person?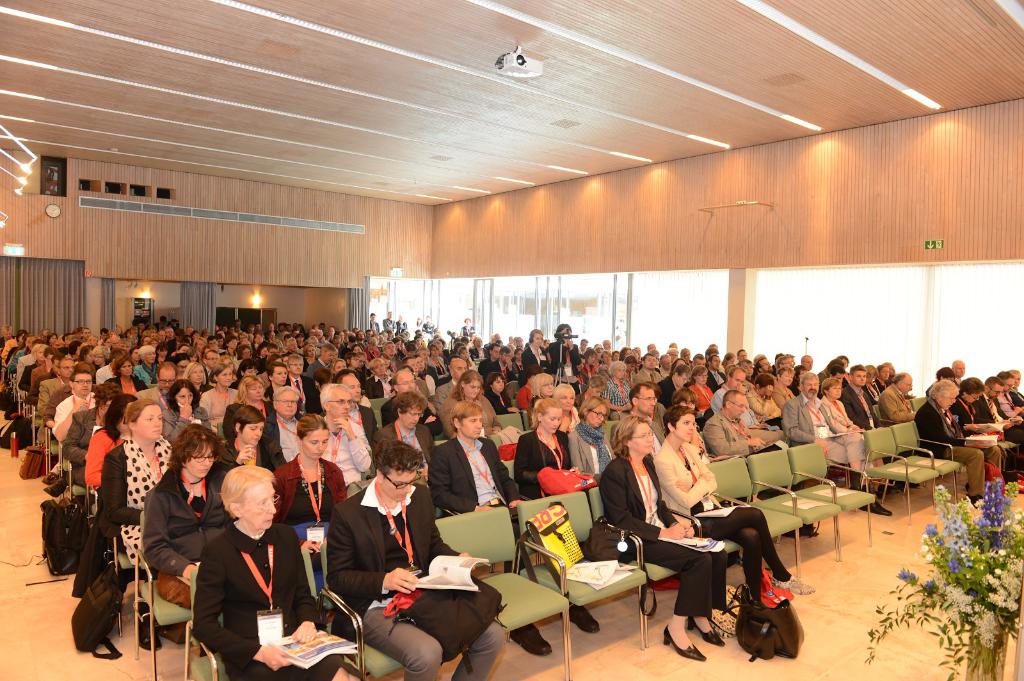
[x1=876, y1=373, x2=918, y2=423]
